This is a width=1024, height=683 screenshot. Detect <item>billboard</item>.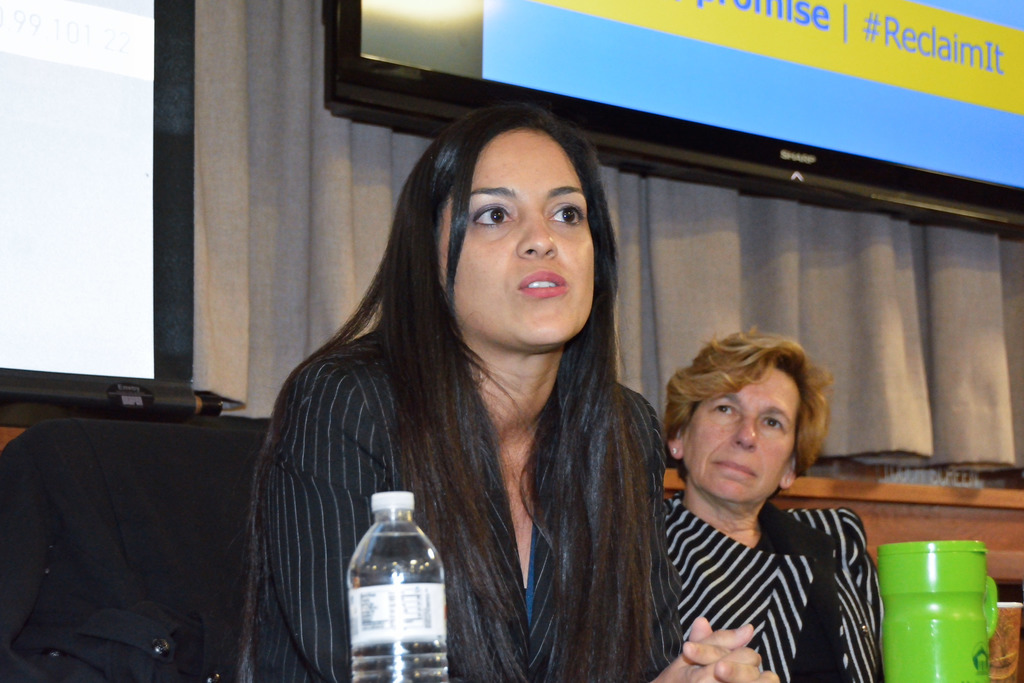
bbox=(320, 0, 1023, 229).
